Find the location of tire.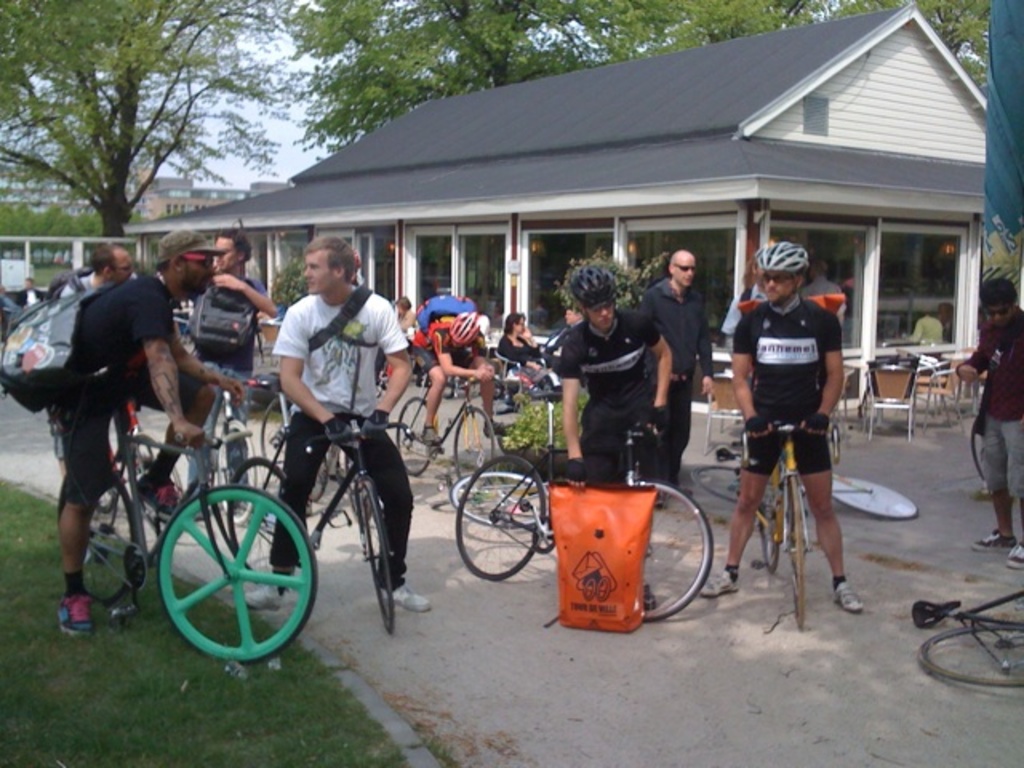
Location: (454, 454, 546, 579).
